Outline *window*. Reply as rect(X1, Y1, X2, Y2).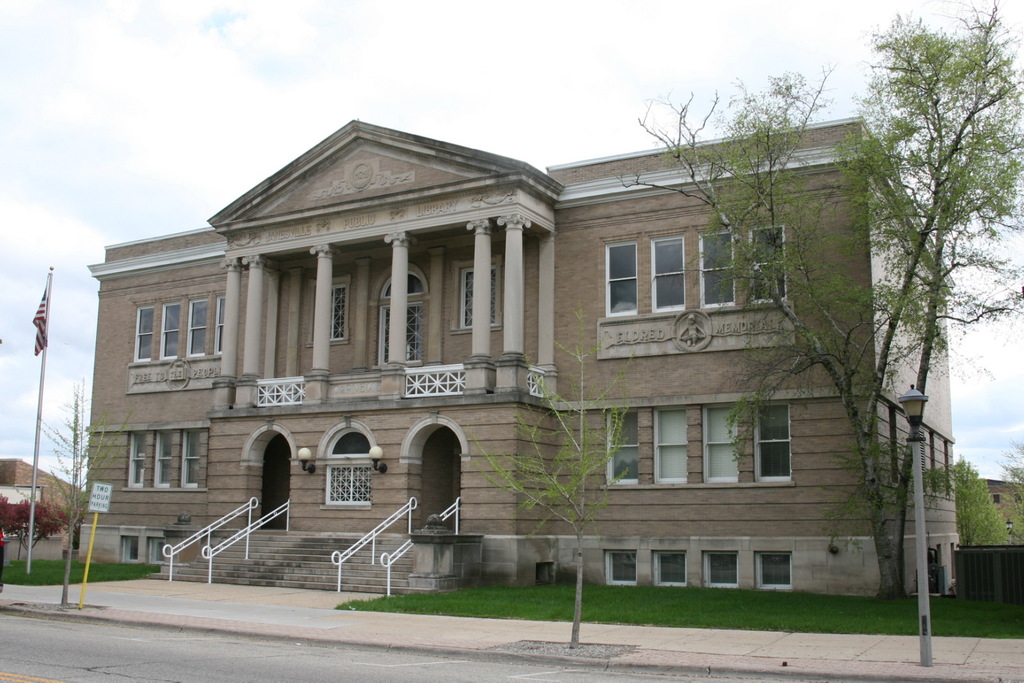
rect(701, 549, 738, 591).
